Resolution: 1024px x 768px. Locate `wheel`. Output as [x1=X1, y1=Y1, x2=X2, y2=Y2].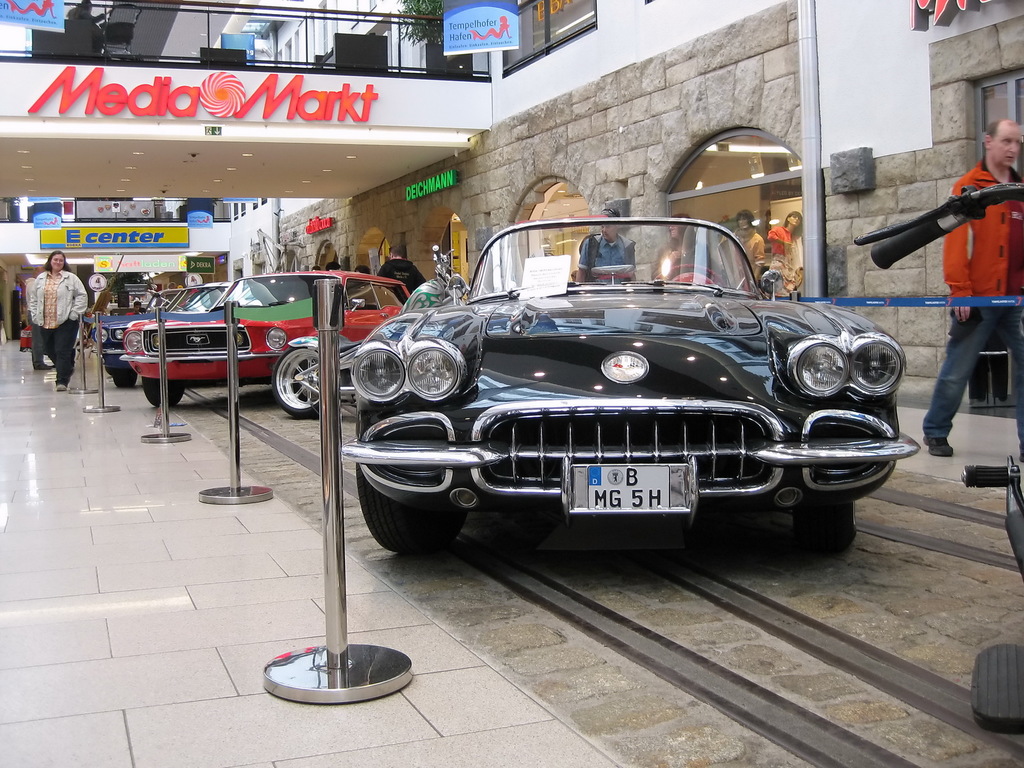
[x1=355, y1=459, x2=465, y2=552].
